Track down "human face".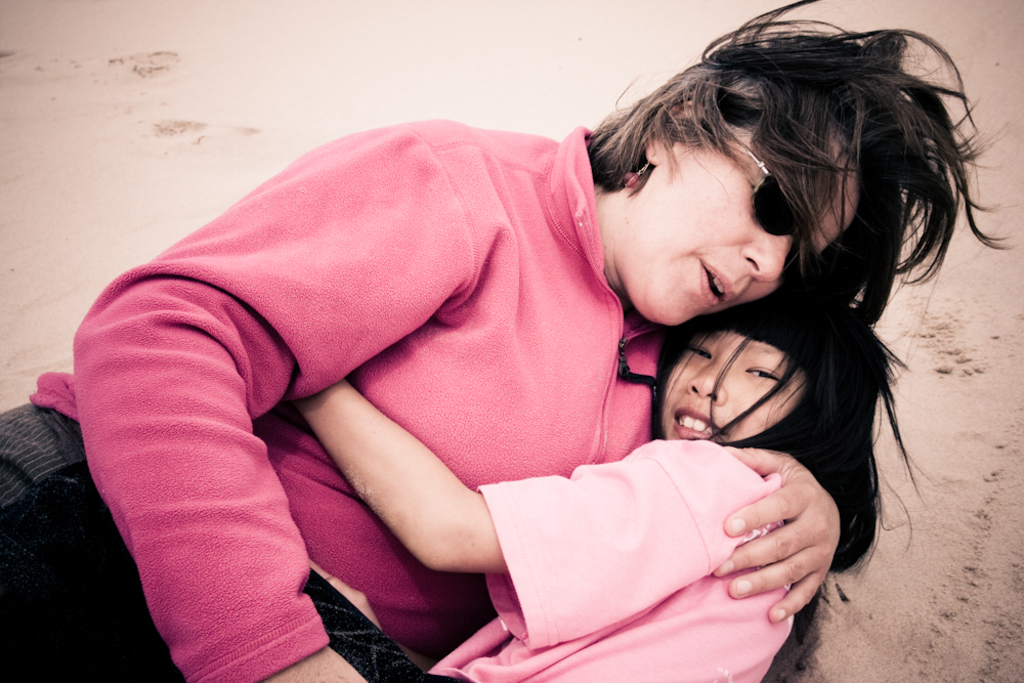
Tracked to bbox=[615, 109, 862, 325].
